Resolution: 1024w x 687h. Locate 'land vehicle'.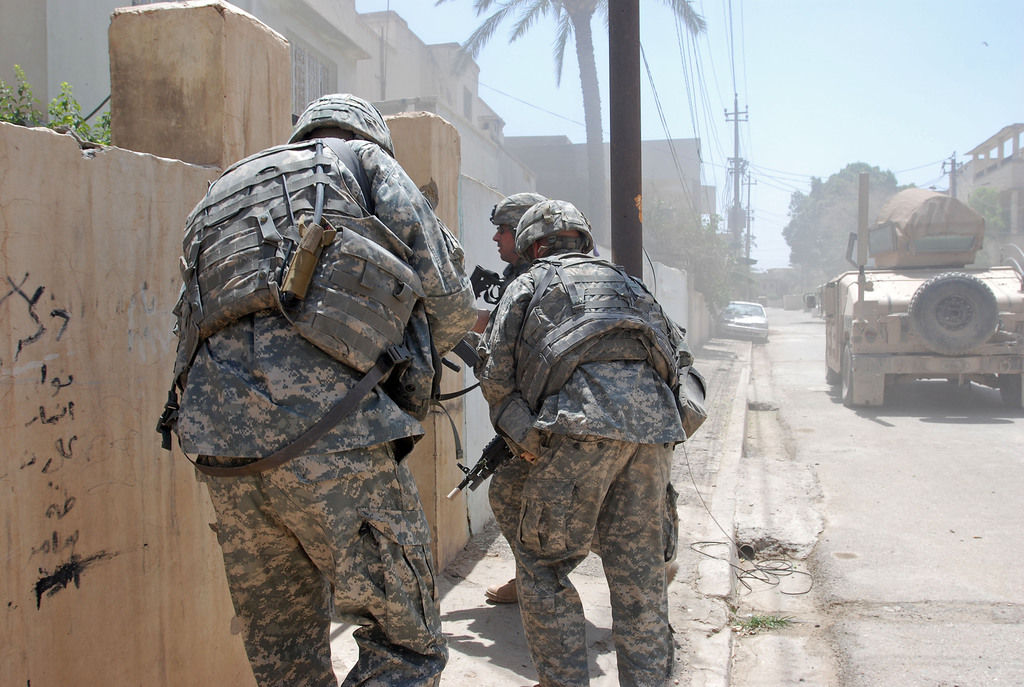
[713,302,767,337].
